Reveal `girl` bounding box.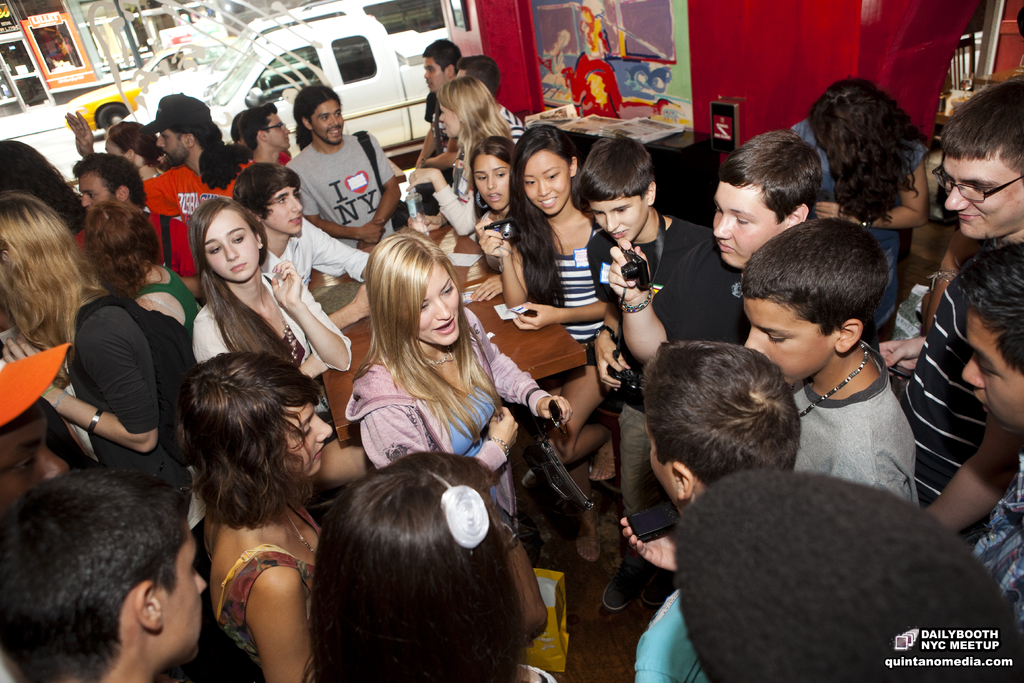
Revealed: left=467, top=139, right=512, bottom=231.
